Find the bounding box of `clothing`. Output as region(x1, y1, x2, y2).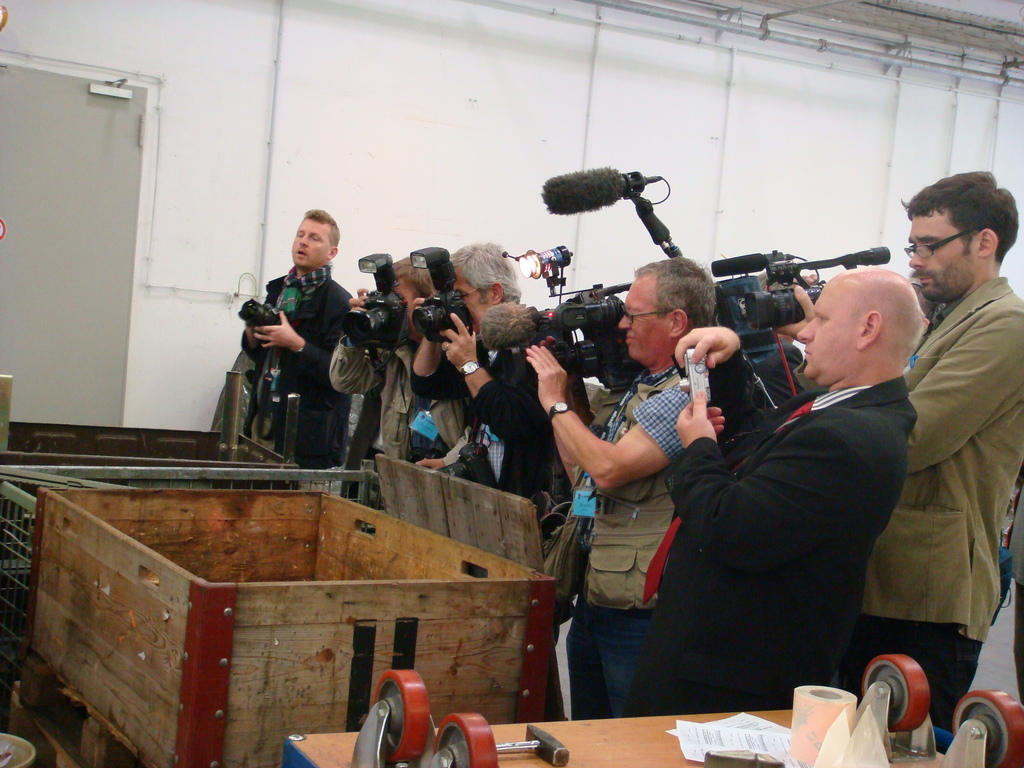
region(840, 273, 1023, 735).
